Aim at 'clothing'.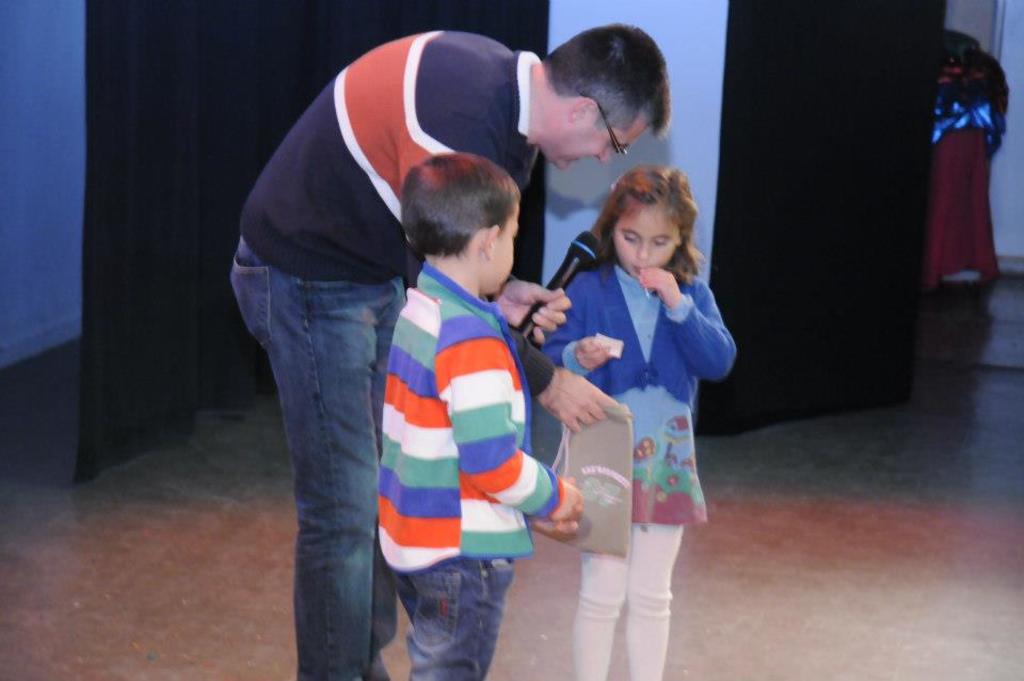
Aimed at 229:239:398:676.
